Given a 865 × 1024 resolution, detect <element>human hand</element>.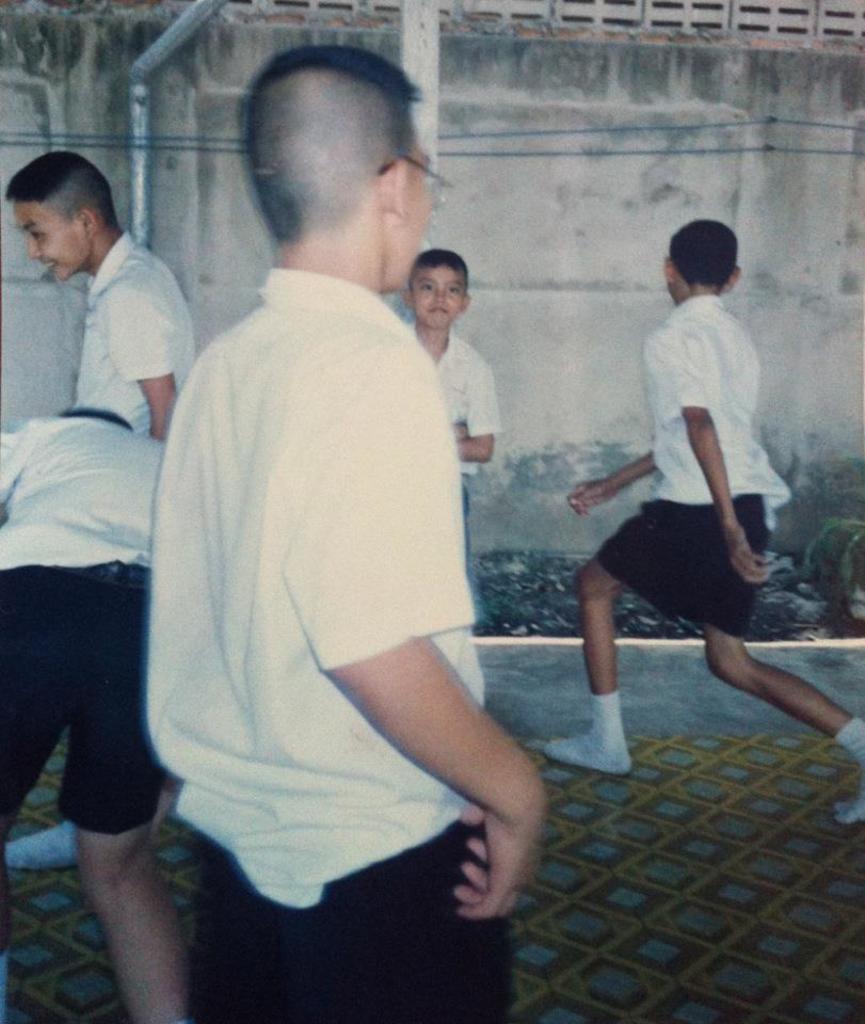
x1=725, y1=524, x2=770, y2=580.
